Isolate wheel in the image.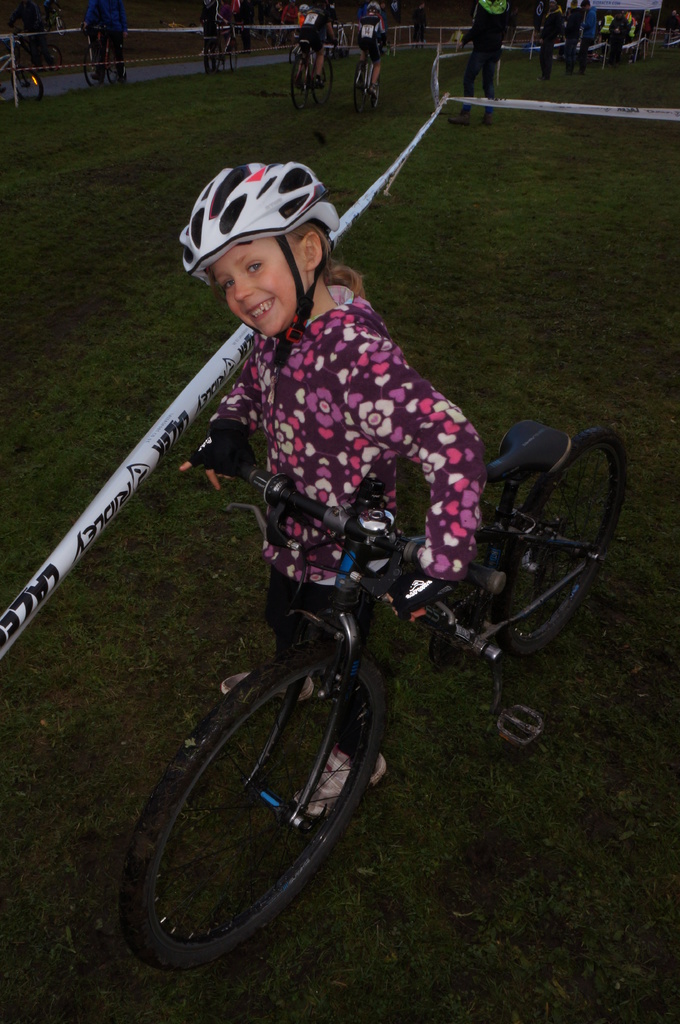
Isolated region: 107, 46, 126, 85.
